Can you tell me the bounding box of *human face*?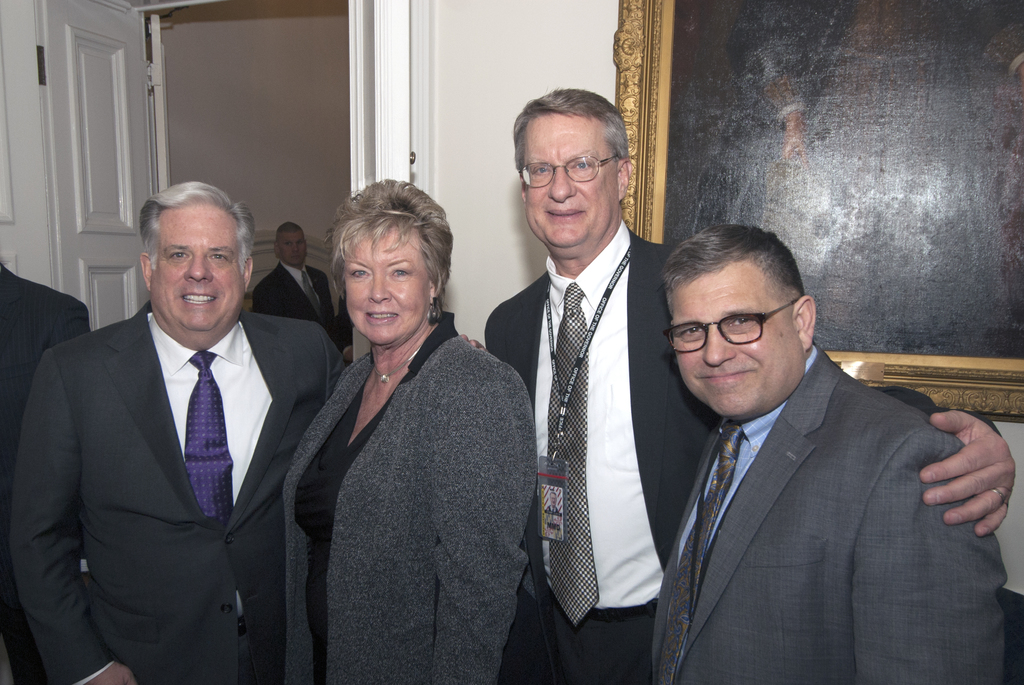
282:232:304:269.
